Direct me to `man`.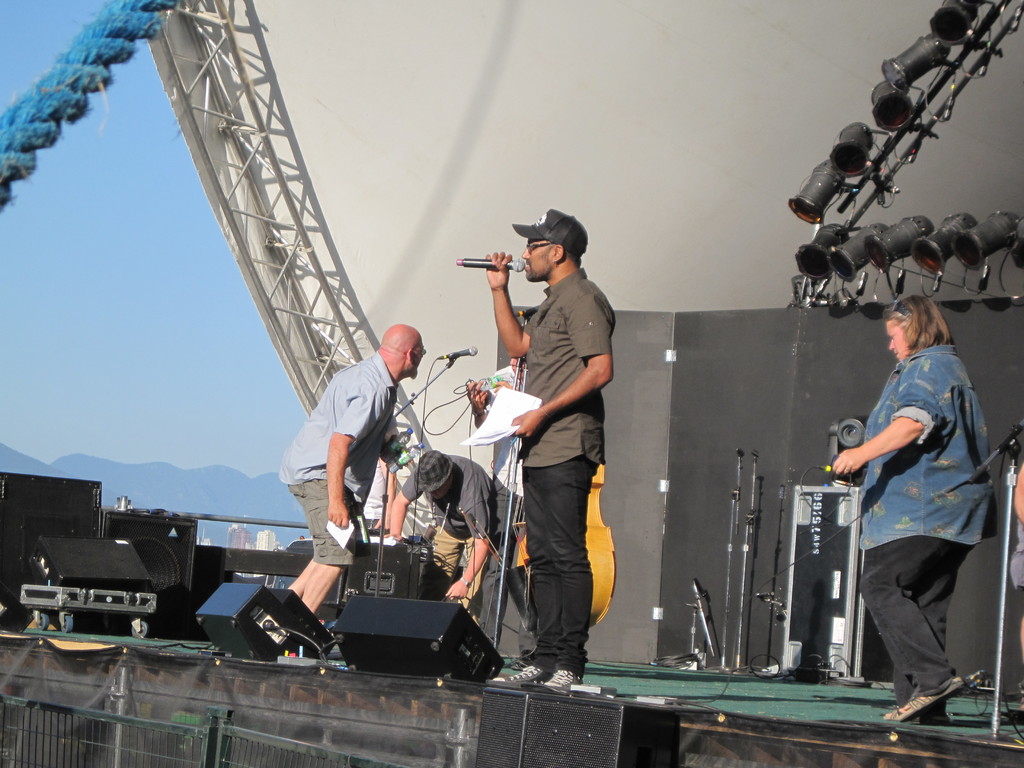
Direction: [464,218,611,694].
